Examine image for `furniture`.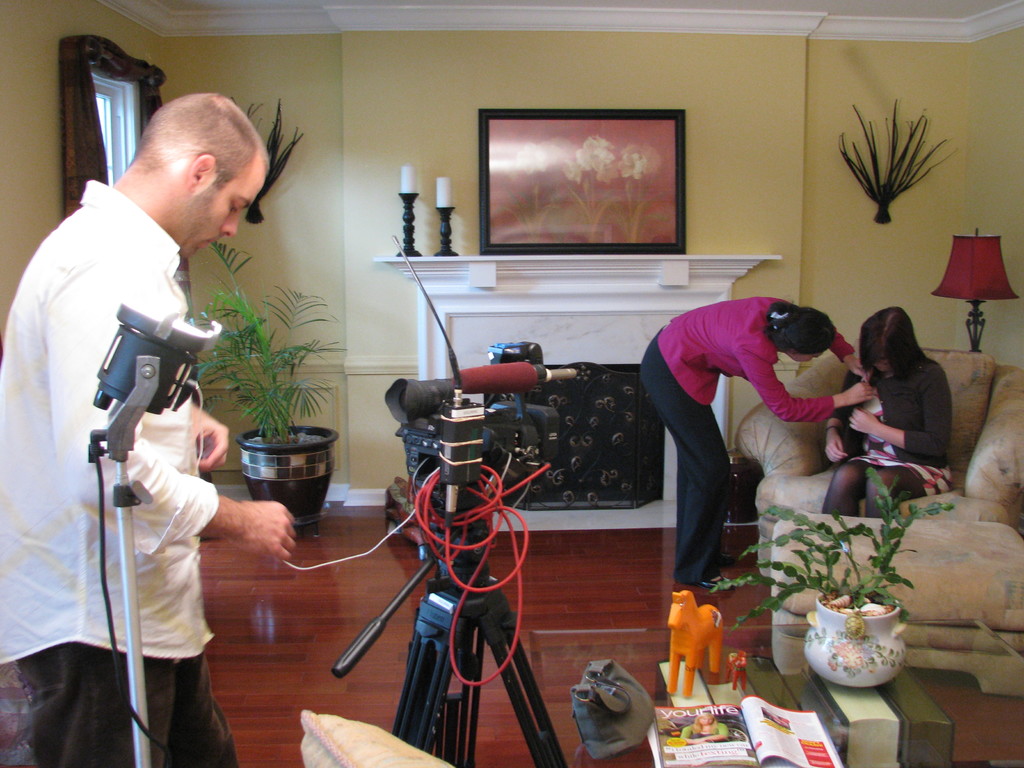
Examination result: bbox(770, 508, 1023, 694).
